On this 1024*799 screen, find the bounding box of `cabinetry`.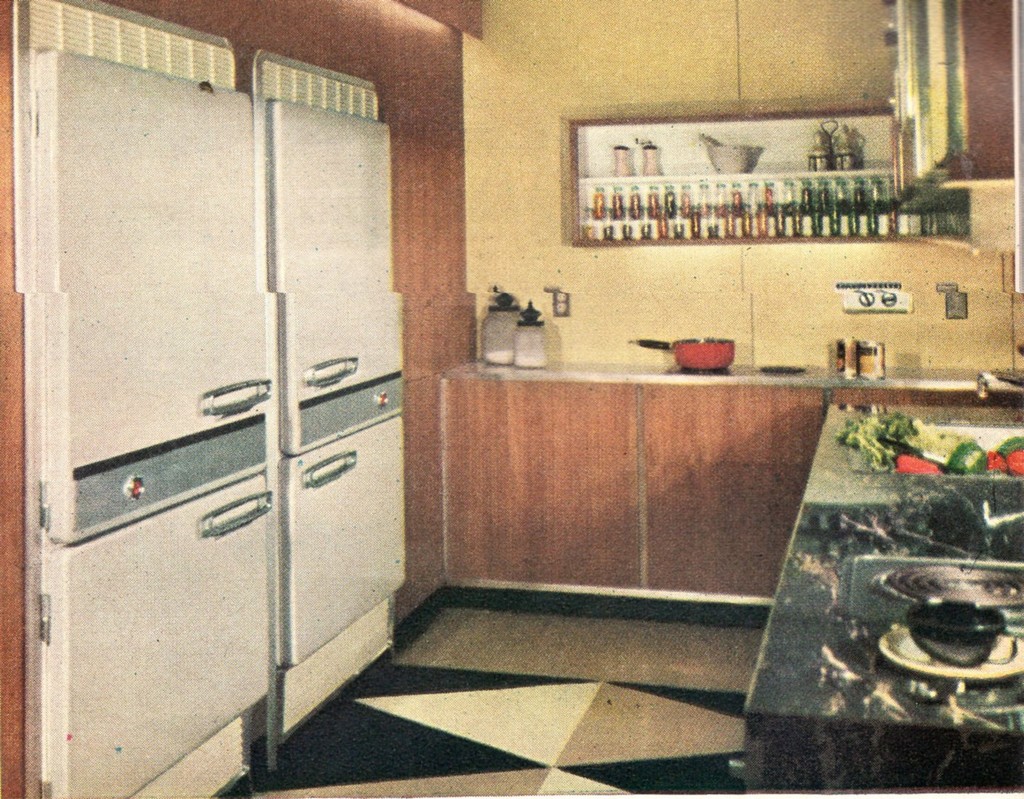
Bounding box: bbox(425, 345, 1023, 612).
